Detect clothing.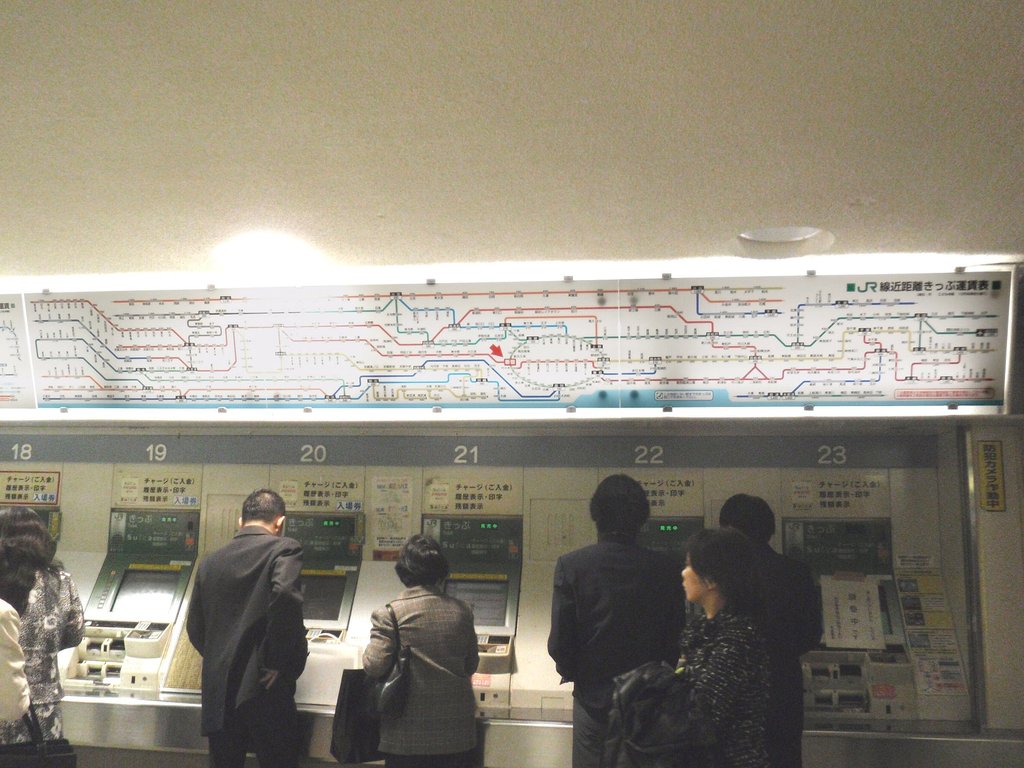
Detected at 16/556/86/756.
